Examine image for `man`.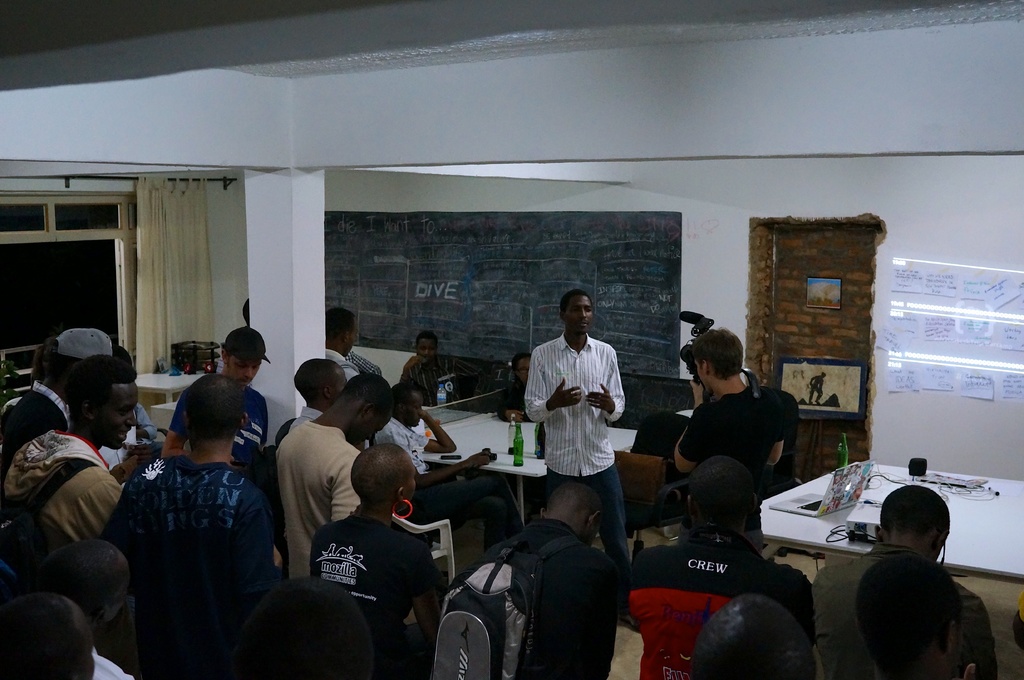
Examination result: 808 484 998 679.
